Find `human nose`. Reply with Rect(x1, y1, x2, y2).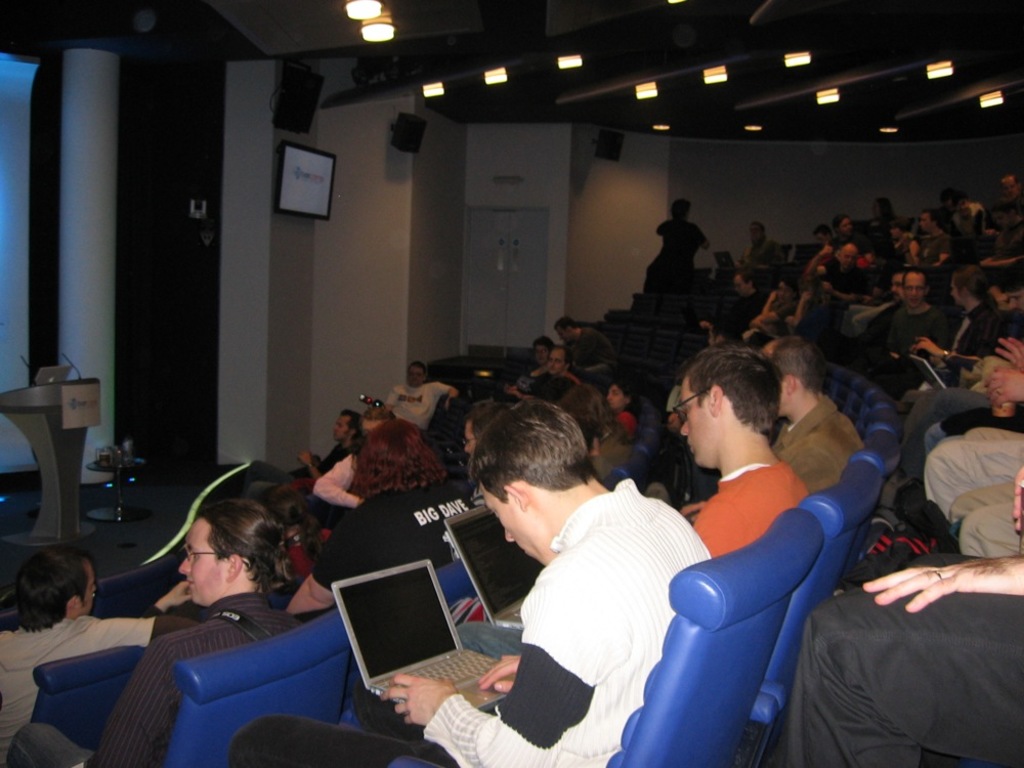
Rect(178, 552, 195, 572).
